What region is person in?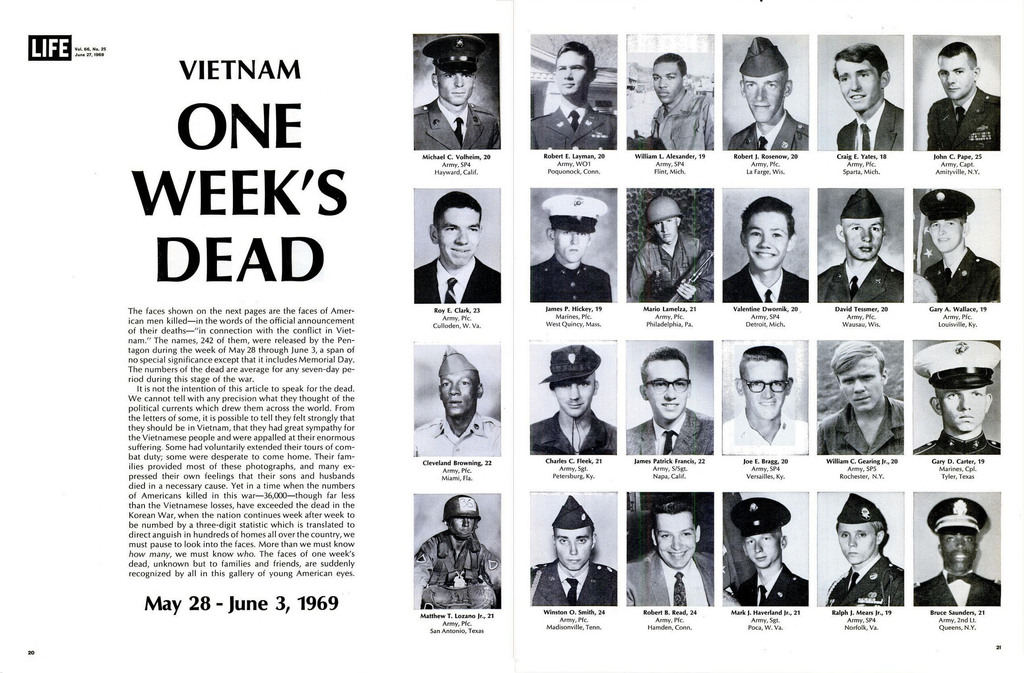
[left=914, top=343, right=1012, bottom=452].
